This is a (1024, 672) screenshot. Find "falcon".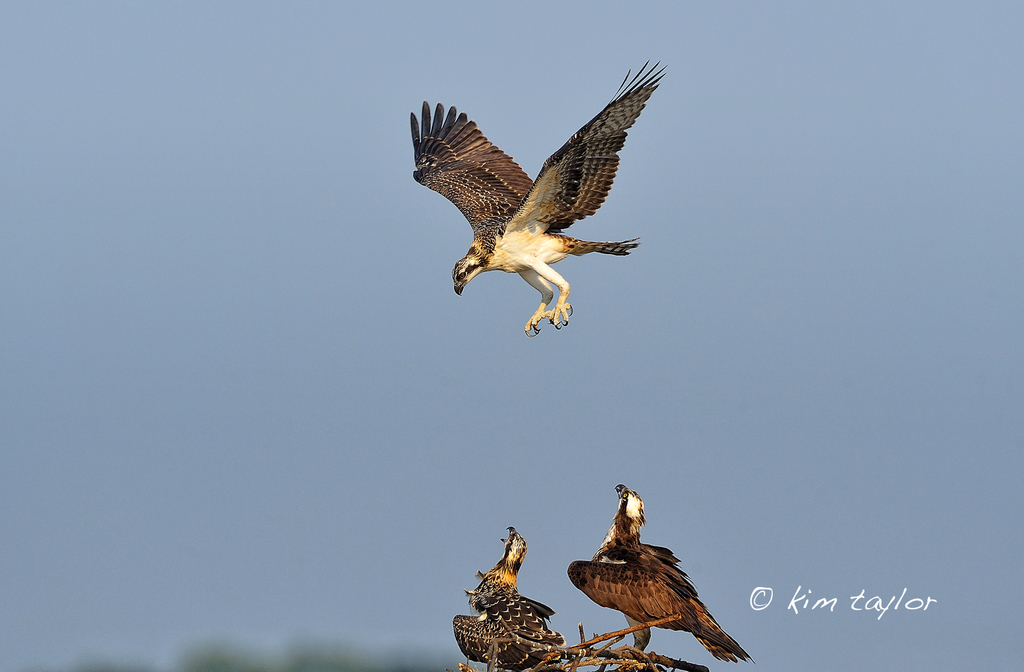
Bounding box: x1=407, y1=64, x2=664, y2=347.
